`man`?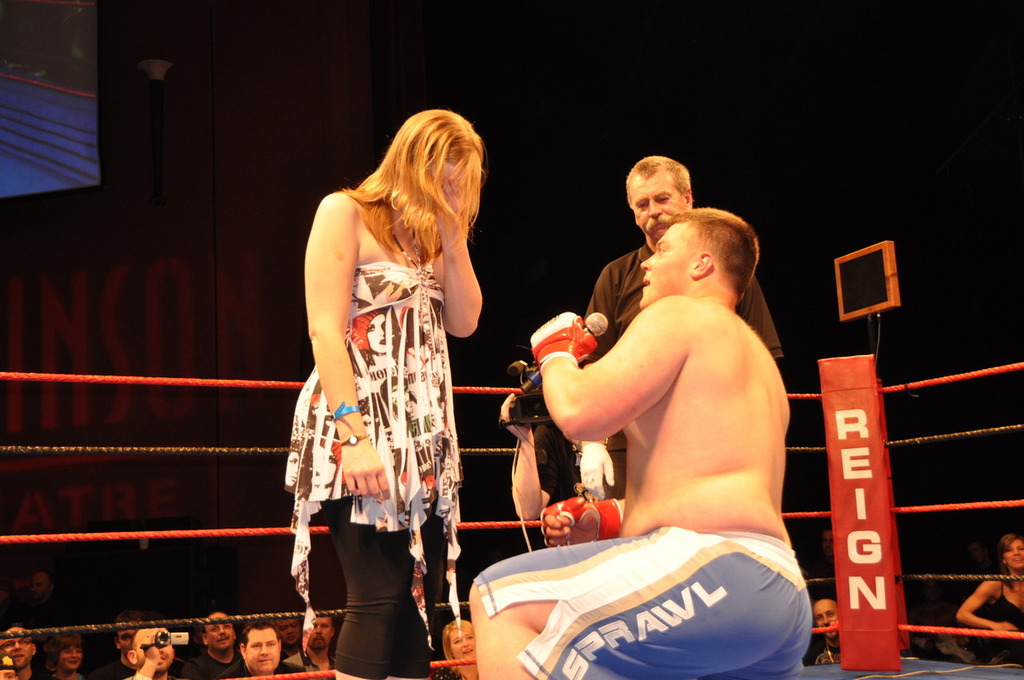
x1=185, y1=605, x2=237, y2=676
